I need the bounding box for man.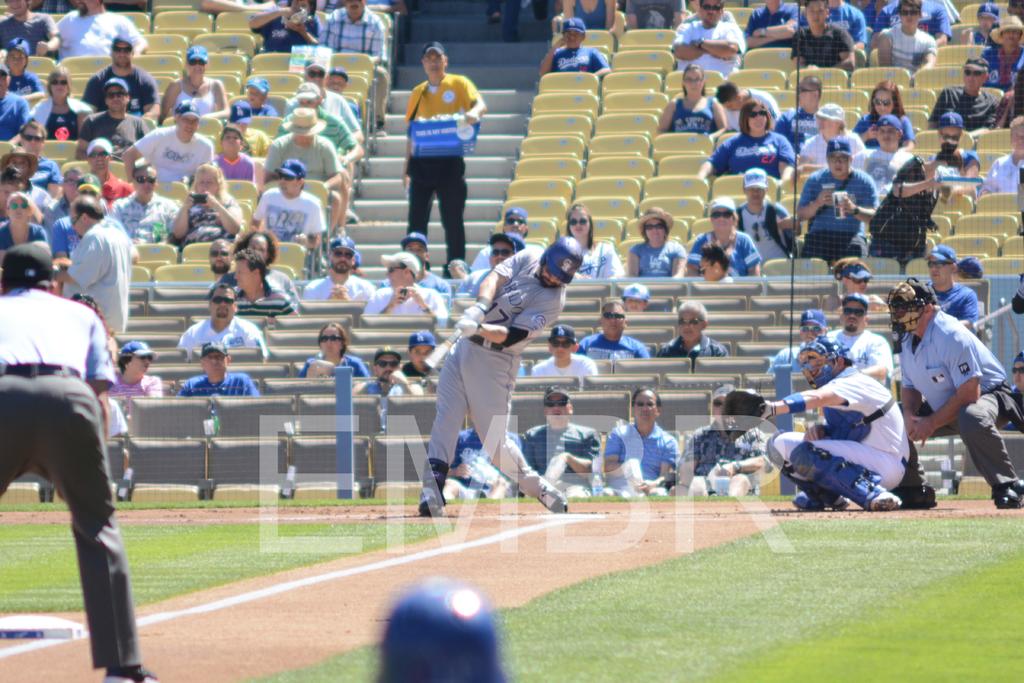
Here it is: [113, 158, 184, 241].
